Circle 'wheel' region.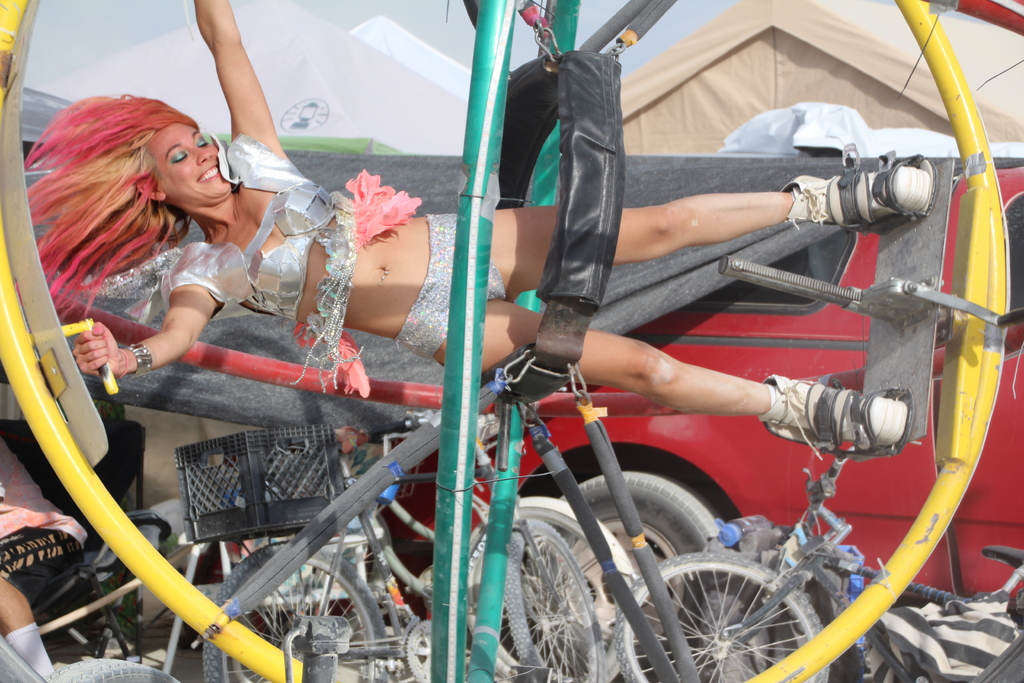
Region: box(502, 534, 609, 682).
